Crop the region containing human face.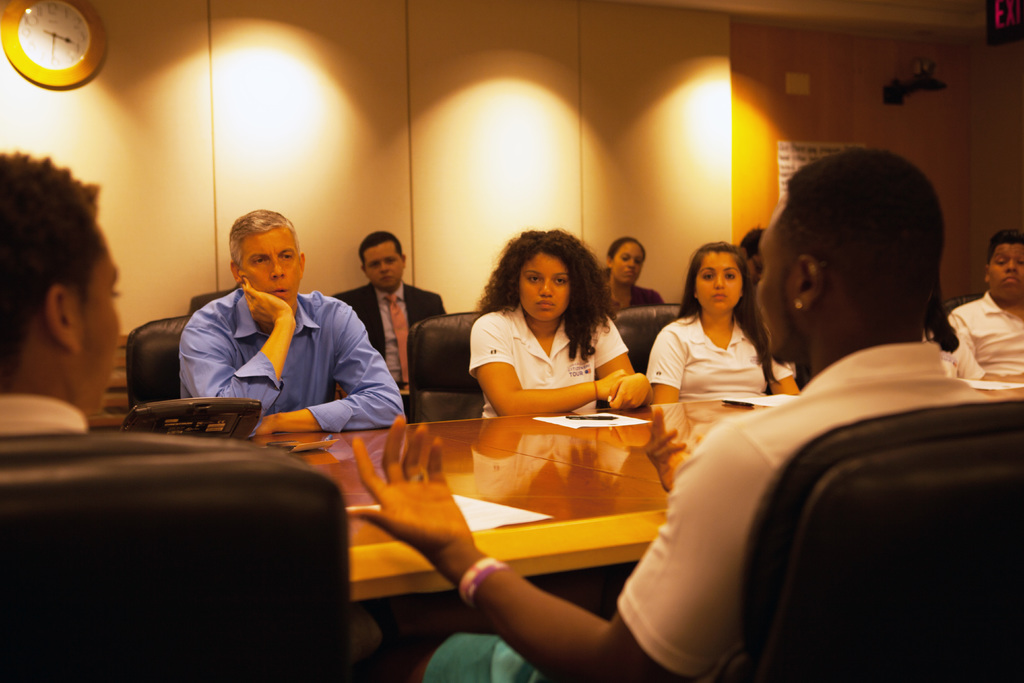
Crop region: 706/257/742/309.
